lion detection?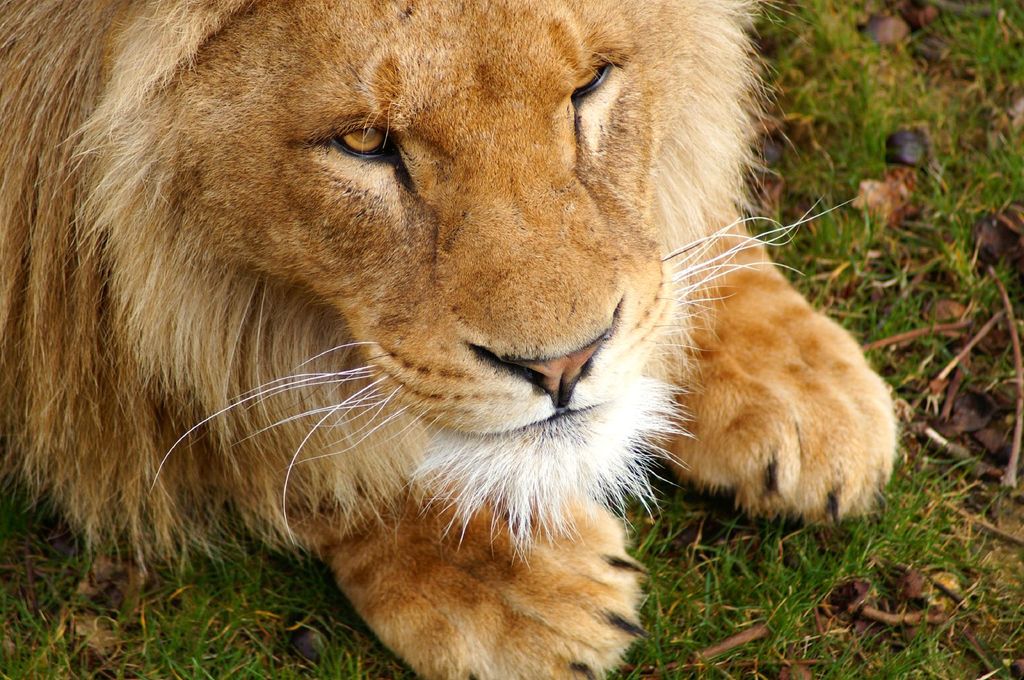
0, 0, 903, 679
